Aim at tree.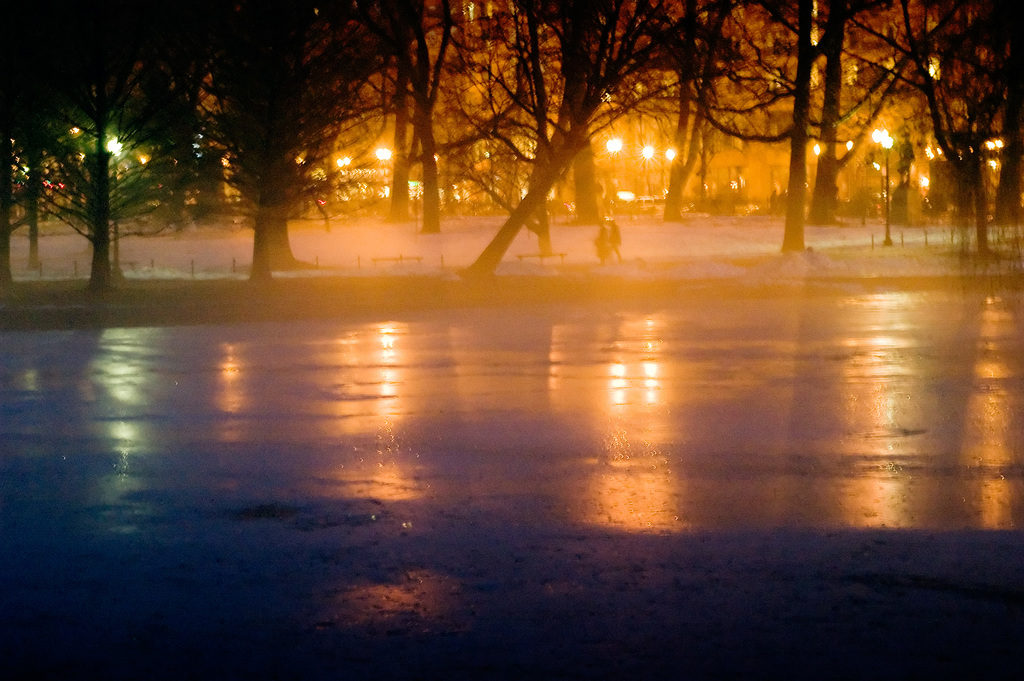
Aimed at [x1=340, y1=4, x2=465, y2=233].
